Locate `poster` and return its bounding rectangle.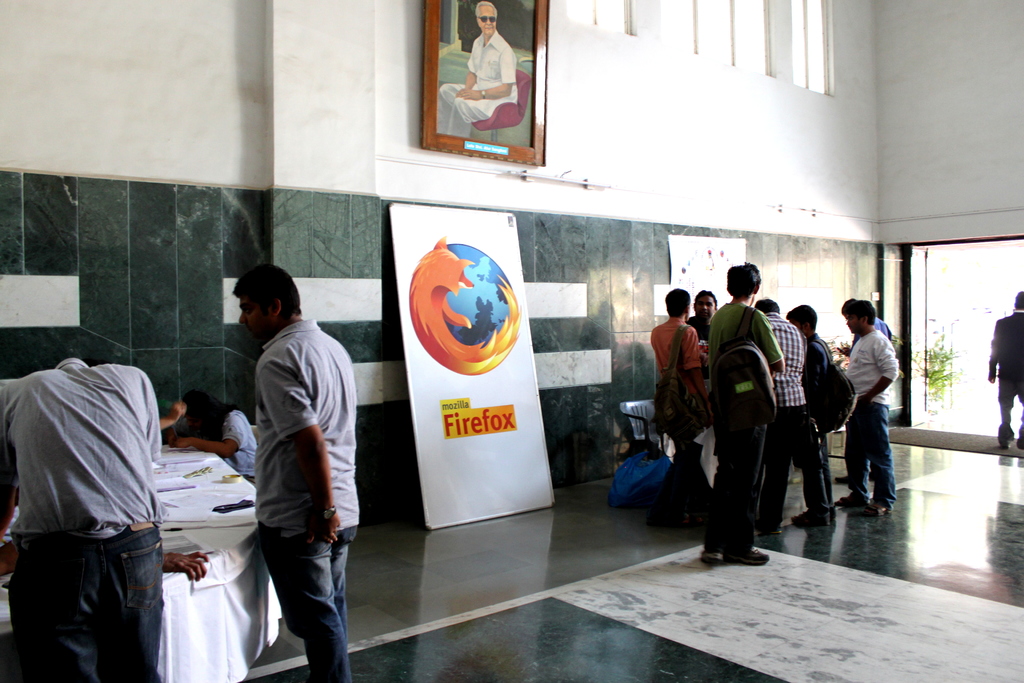
[387,206,561,536].
